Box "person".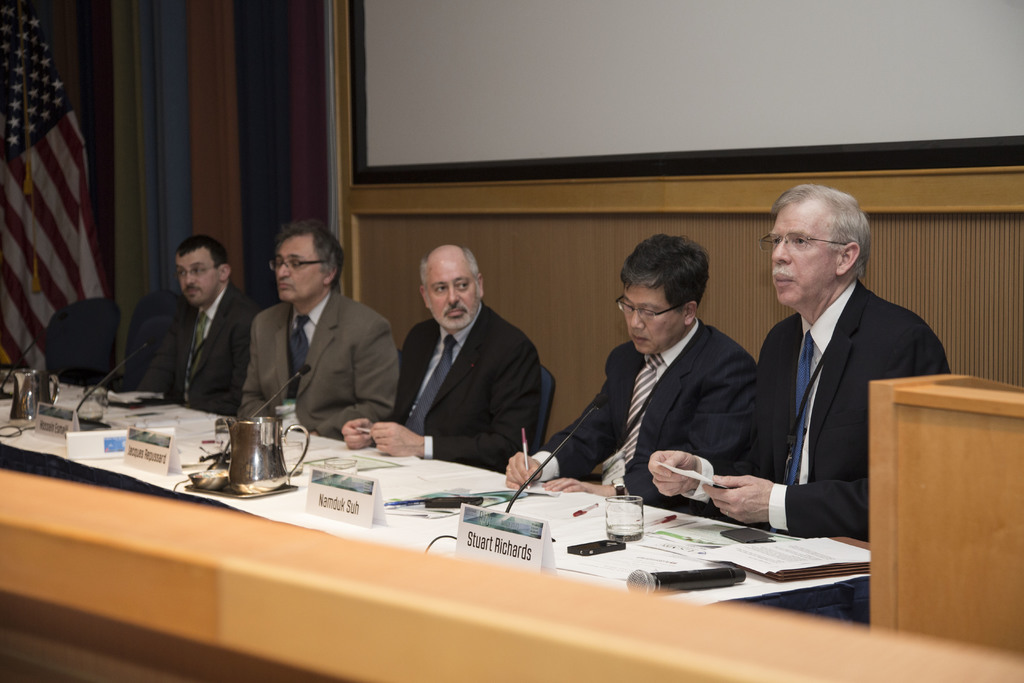
box=[346, 242, 539, 475].
